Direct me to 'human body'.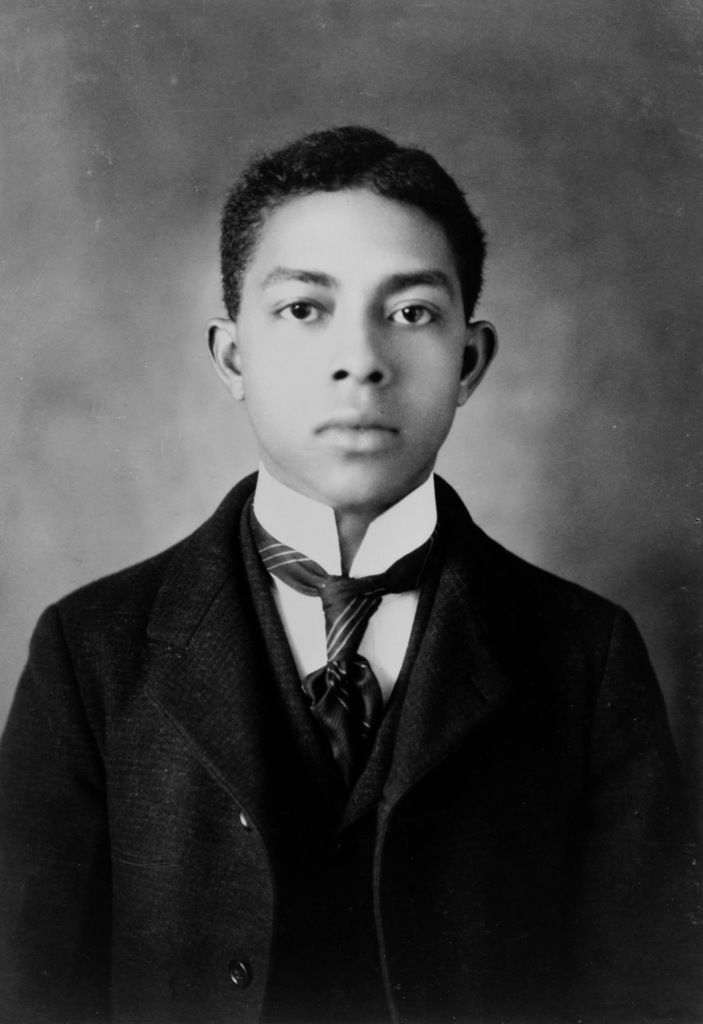
Direction: (x1=0, y1=463, x2=702, y2=1023).
